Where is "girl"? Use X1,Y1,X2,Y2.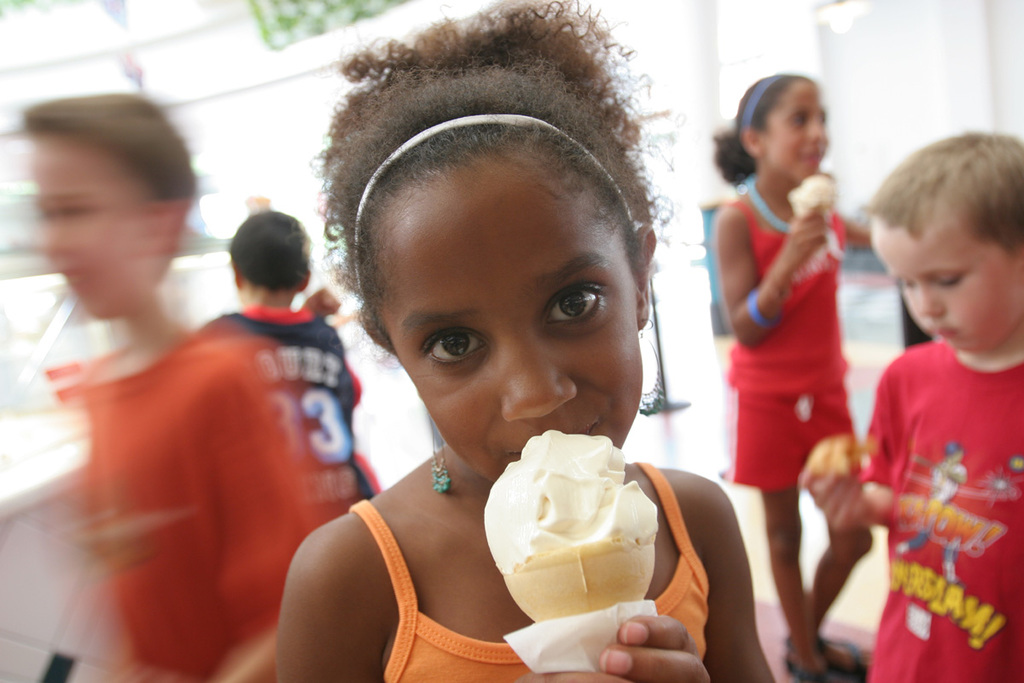
706,66,871,682.
